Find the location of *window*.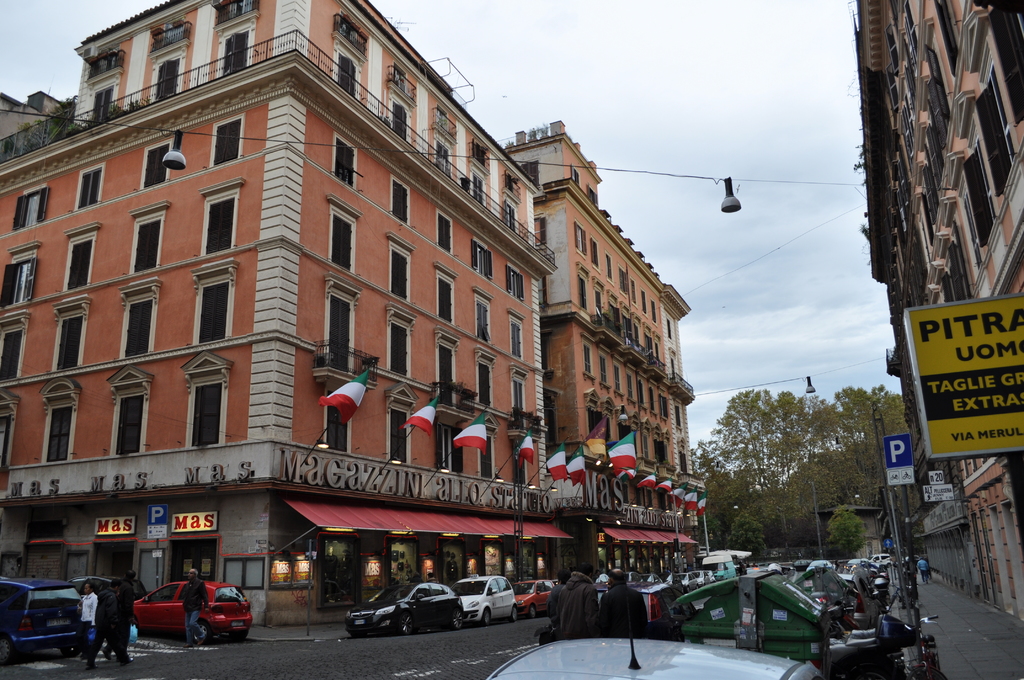
Location: 516, 538, 540, 581.
